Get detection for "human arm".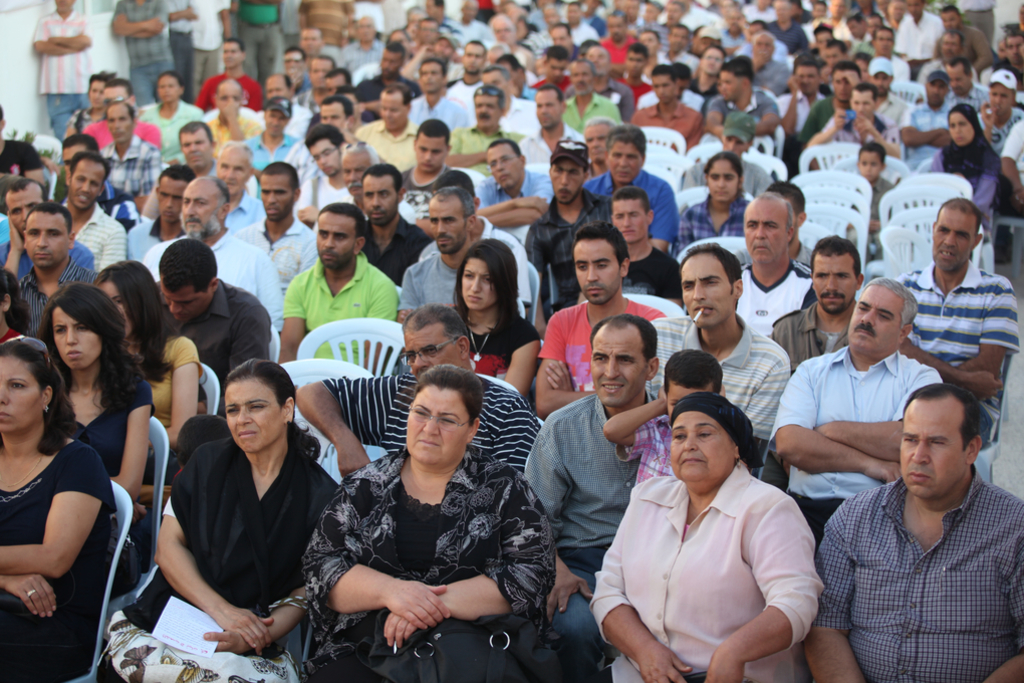
Detection: [left=0, top=446, right=107, bottom=581].
